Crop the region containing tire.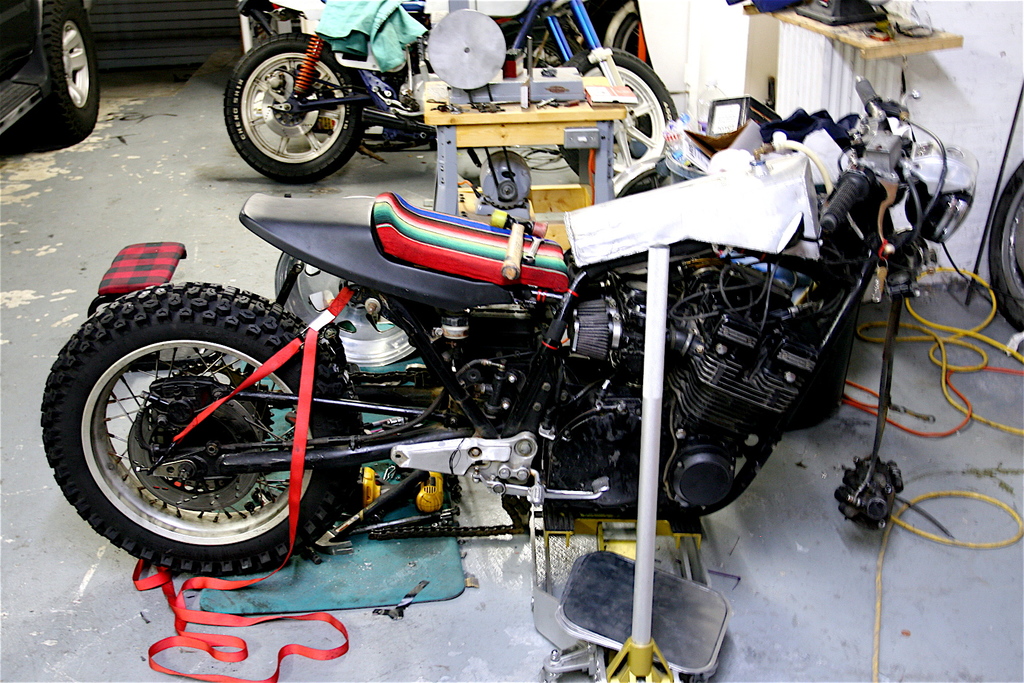
Crop region: (left=41, top=284, right=362, bottom=575).
